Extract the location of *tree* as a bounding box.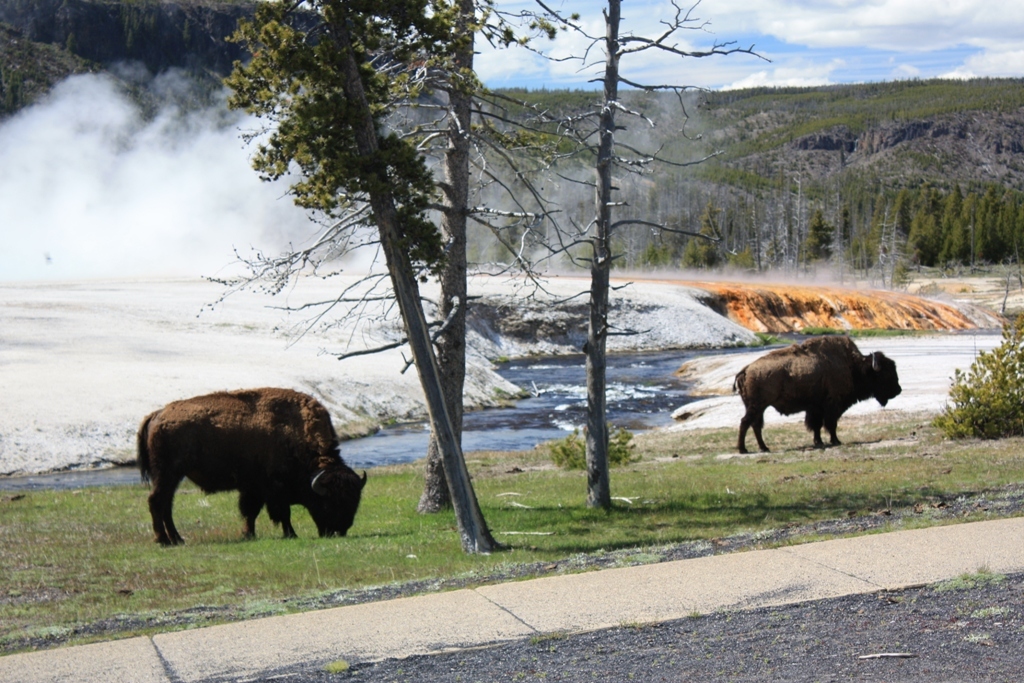
left=0, top=8, right=182, bottom=223.
